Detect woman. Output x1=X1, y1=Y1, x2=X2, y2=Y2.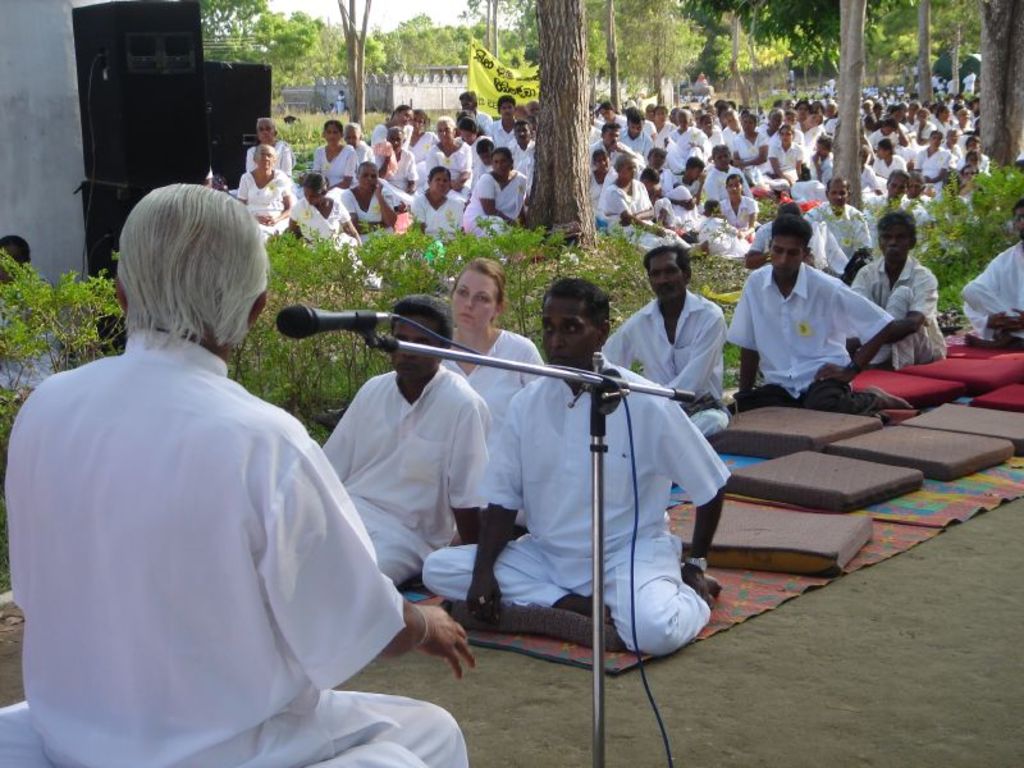
x1=288, y1=175, x2=361, y2=257.
